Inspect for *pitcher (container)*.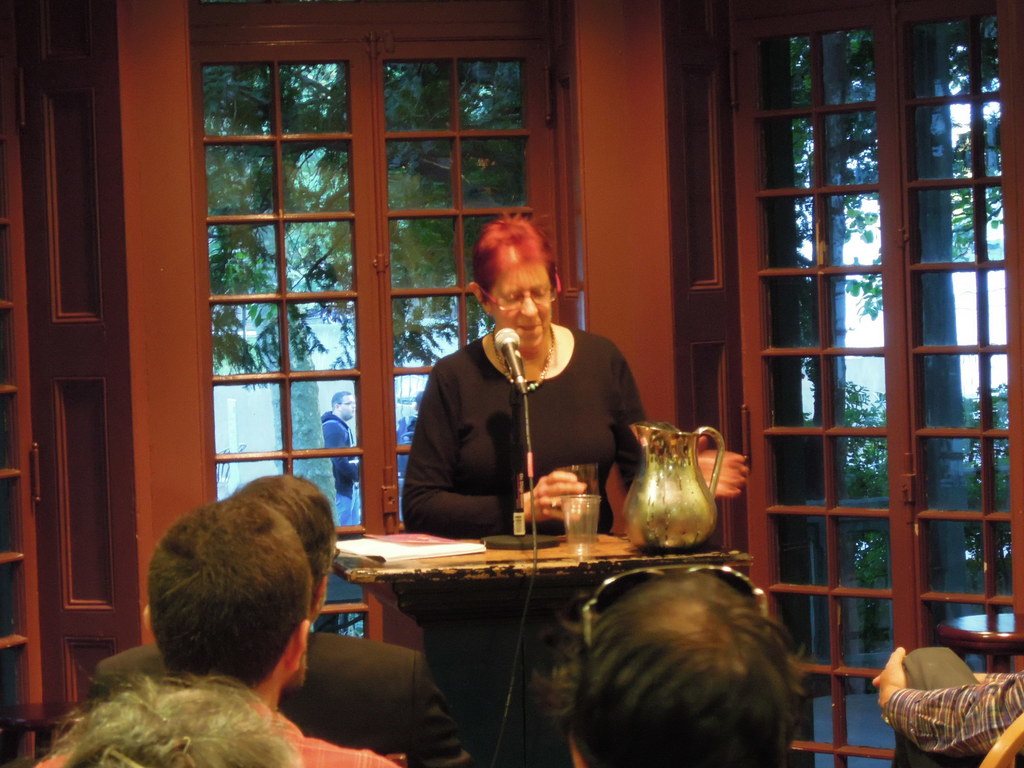
Inspection: BBox(623, 422, 723, 552).
